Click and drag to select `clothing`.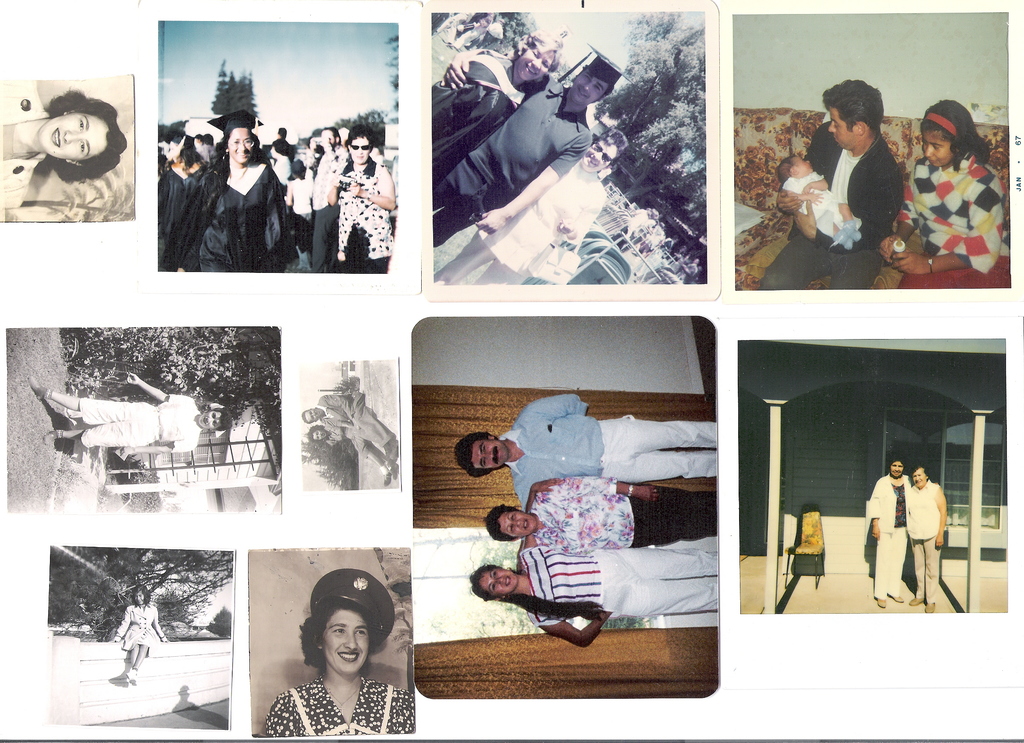
Selection: 761:119:905:292.
